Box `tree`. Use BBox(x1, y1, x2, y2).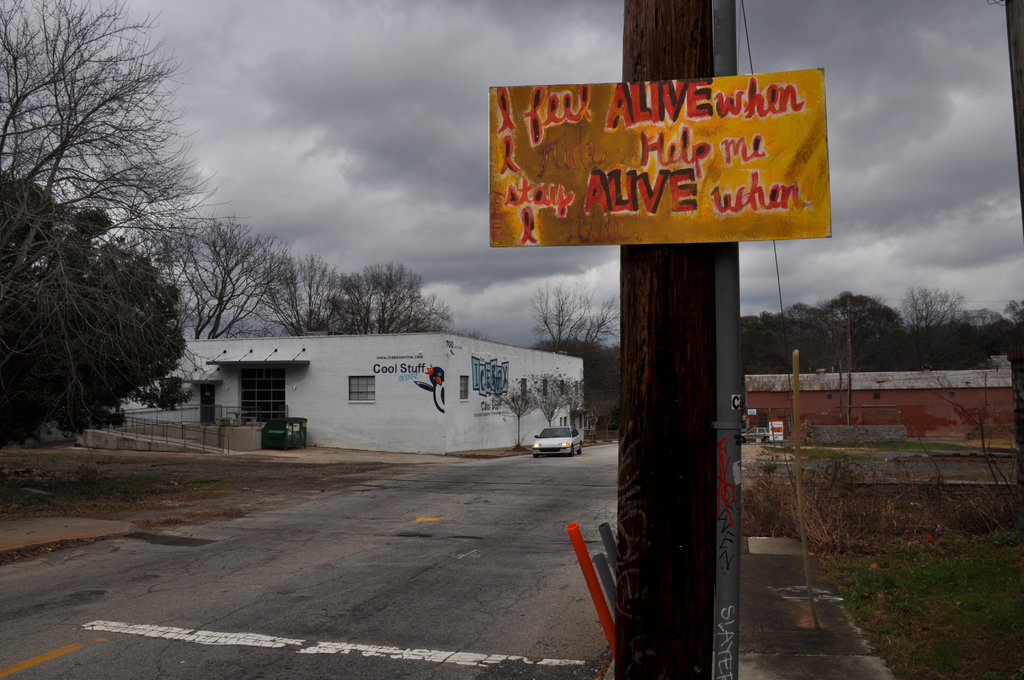
BBox(525, 277, 623, 368).
